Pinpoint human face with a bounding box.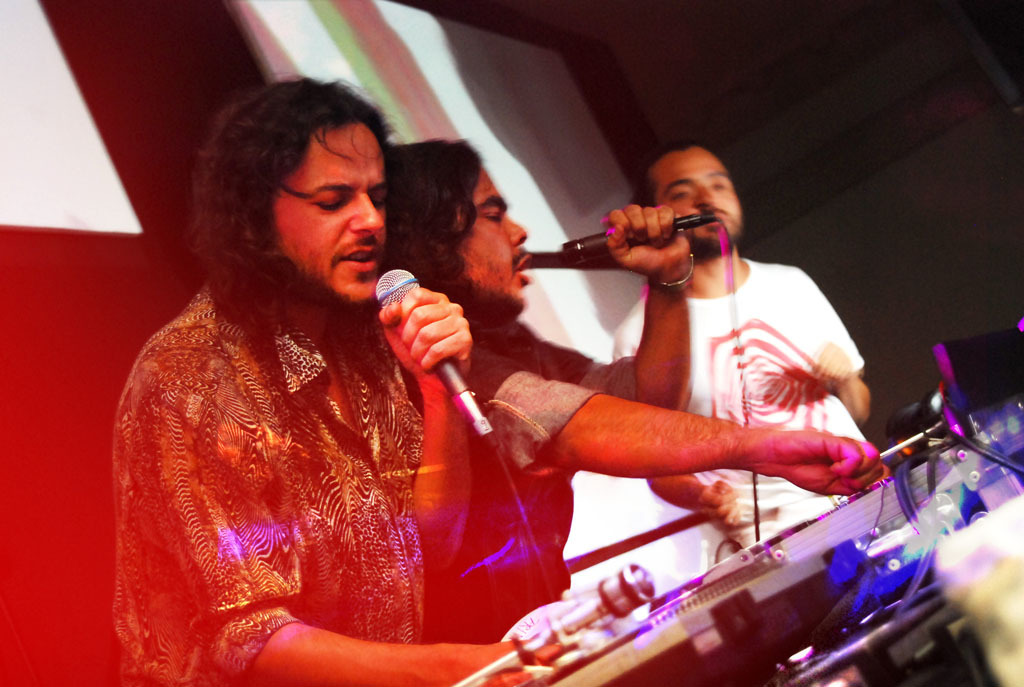
(left=459, top=169, right=531, bottom=308).
